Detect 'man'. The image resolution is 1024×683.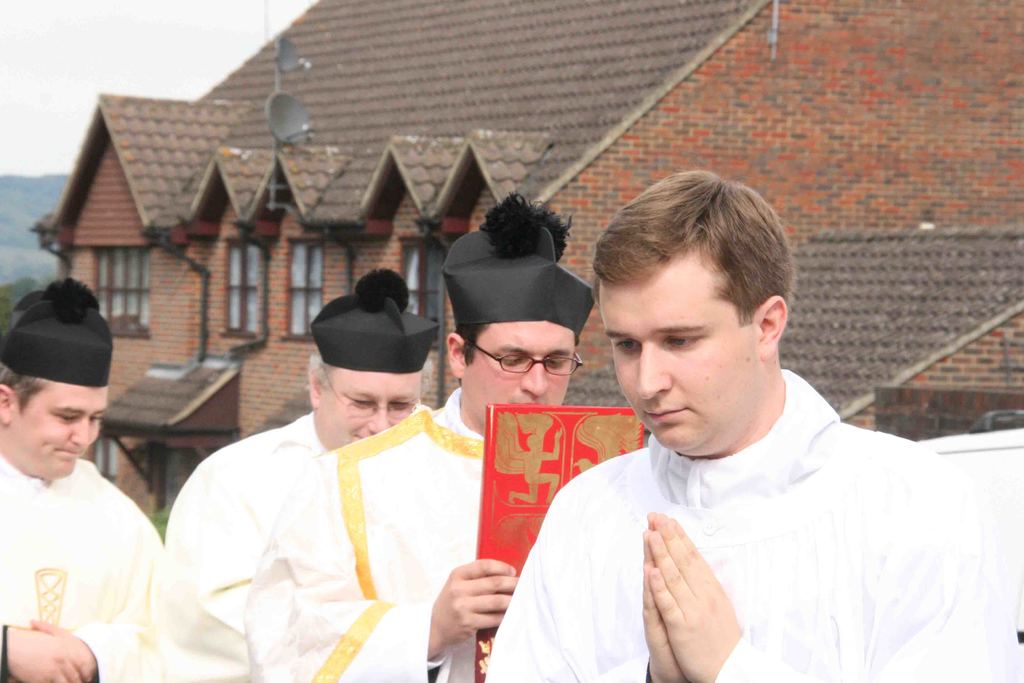
0/277/166/682.
